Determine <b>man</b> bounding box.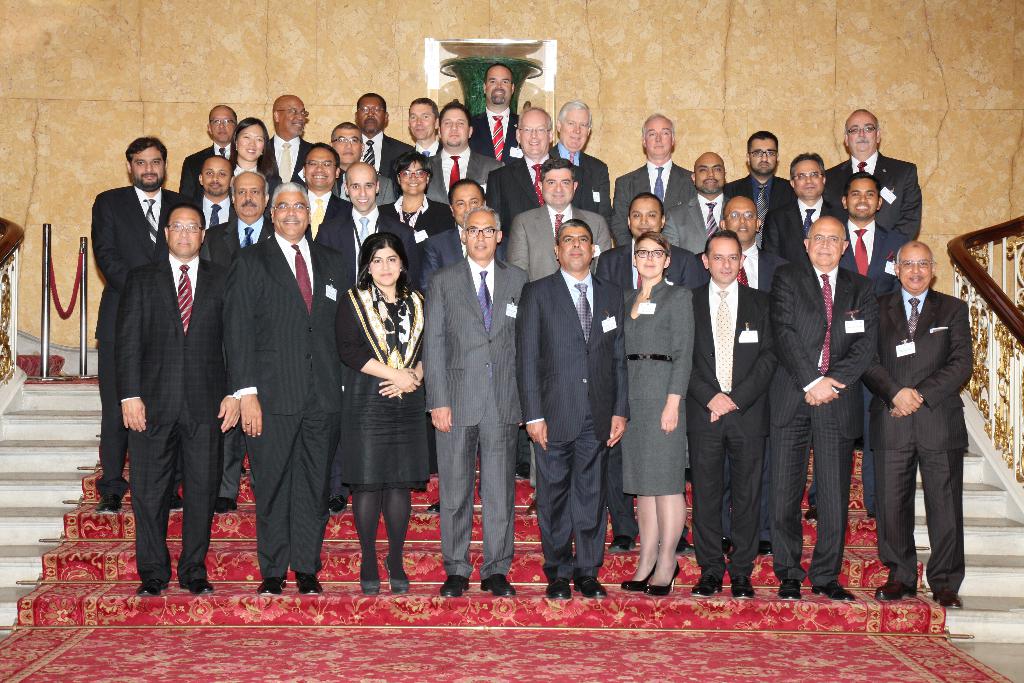
Determined: <region>257, 145, 350, 468</region>.
